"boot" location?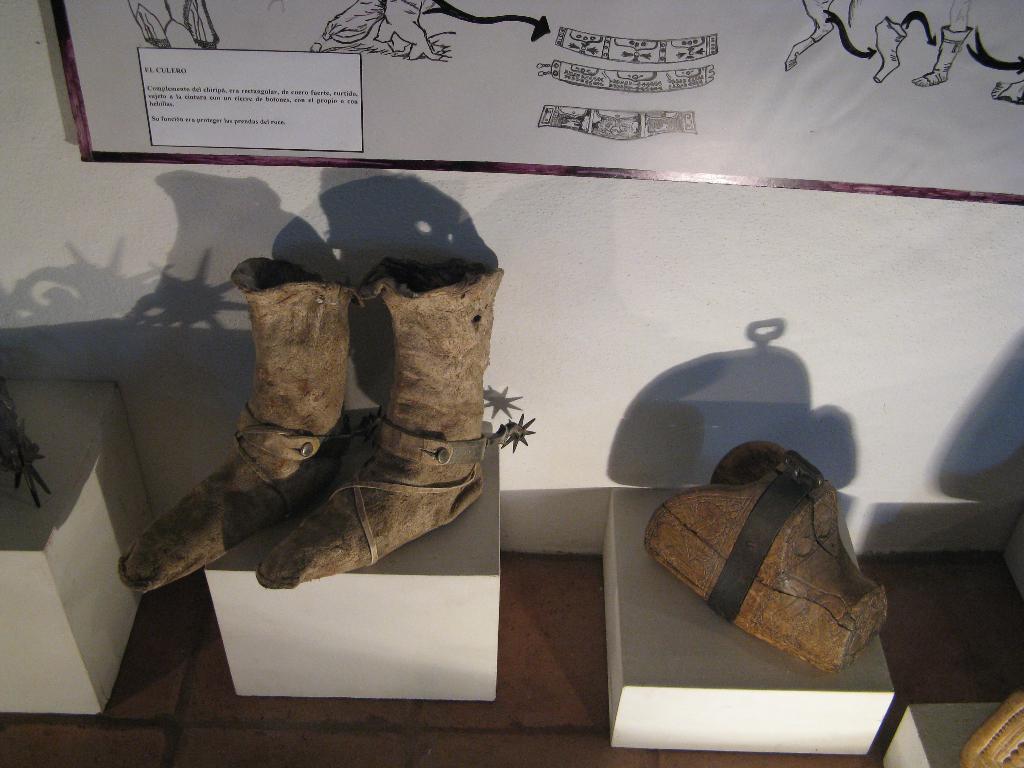
[256,256,530,586]
